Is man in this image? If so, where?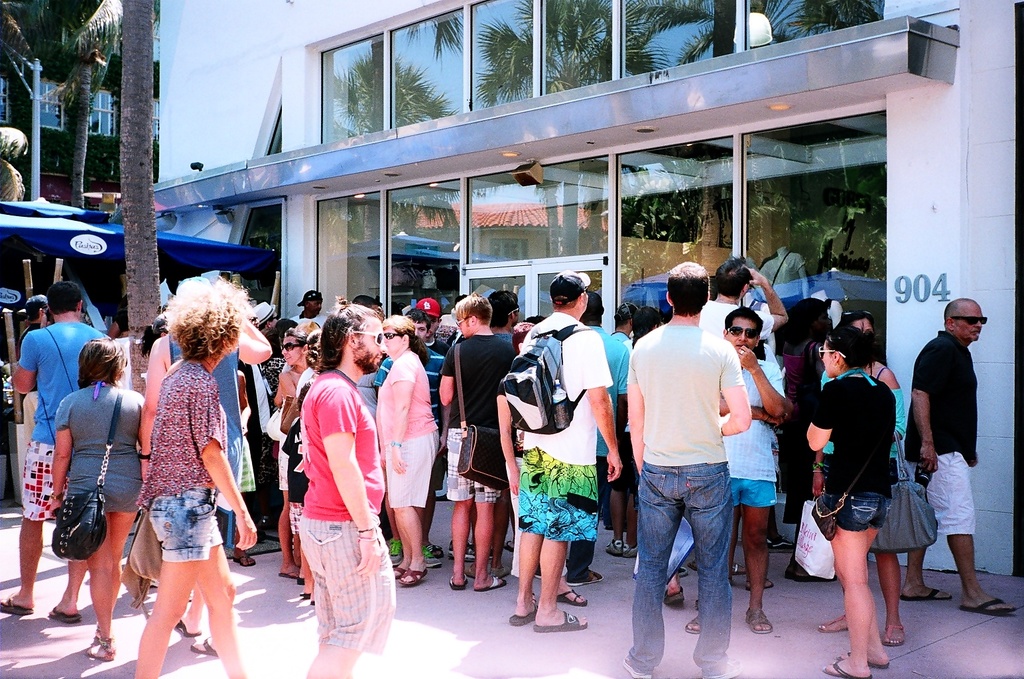
Yes, at (291,290,326,323).
